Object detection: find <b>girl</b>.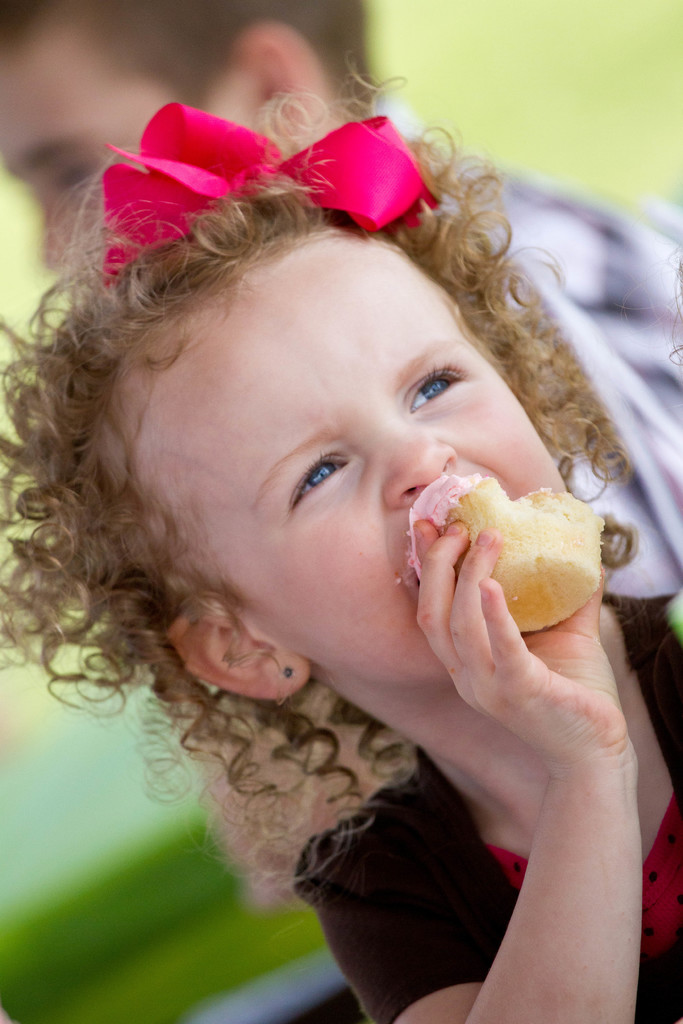
region(0, 49, 682, 1023).
